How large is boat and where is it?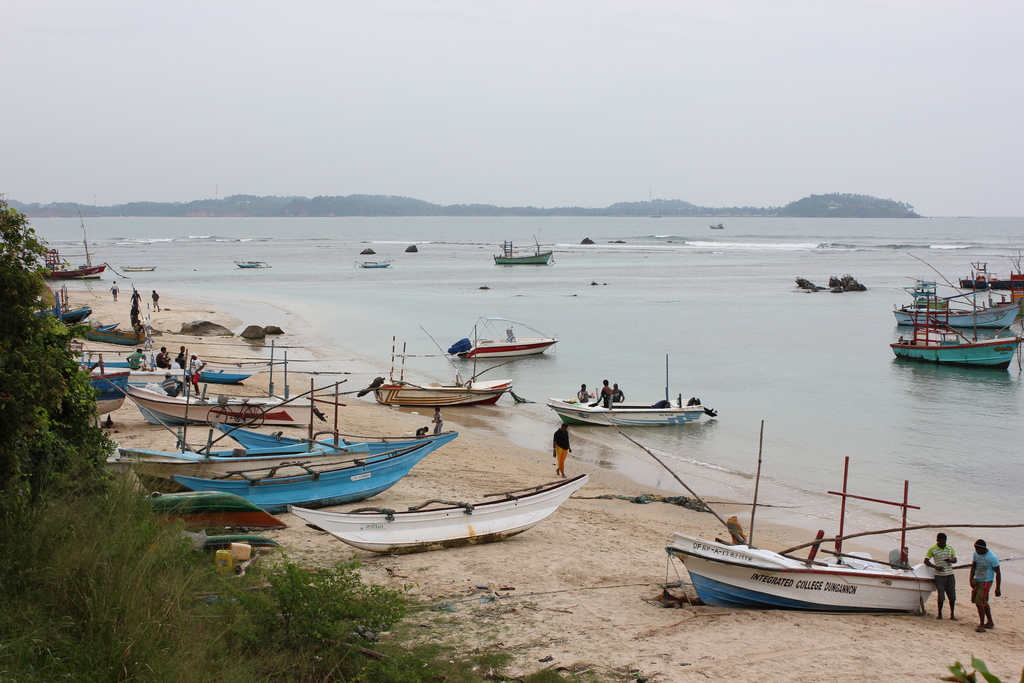
Bounding box: <region>170, 562, 365, 620</region>.
